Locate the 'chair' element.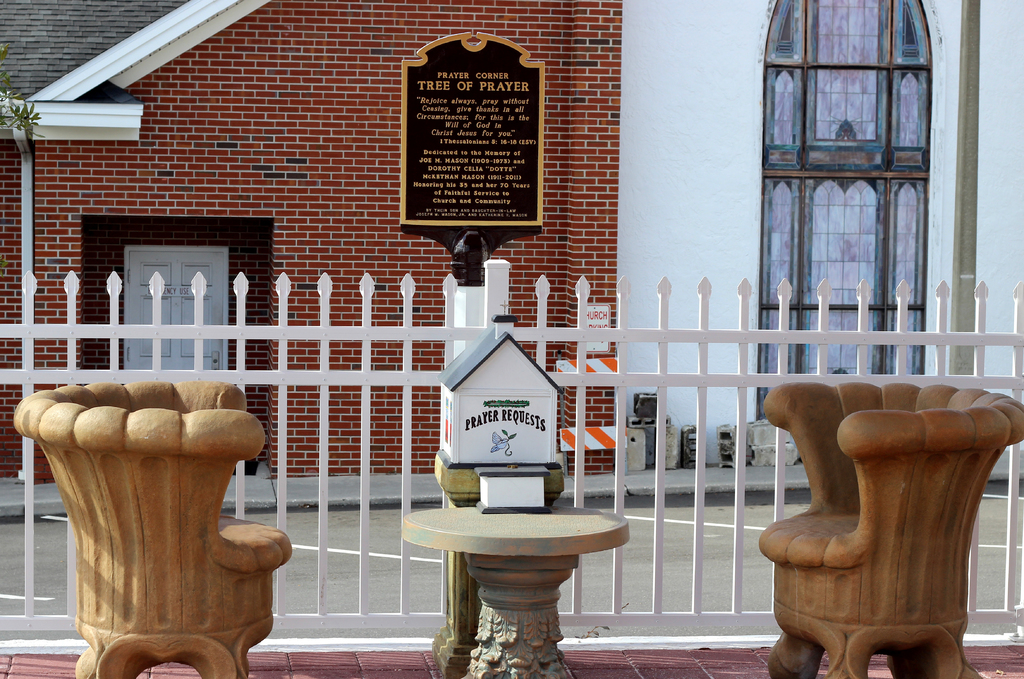
Element bbox: left=757, top=371, right=1023, bottom=671.
